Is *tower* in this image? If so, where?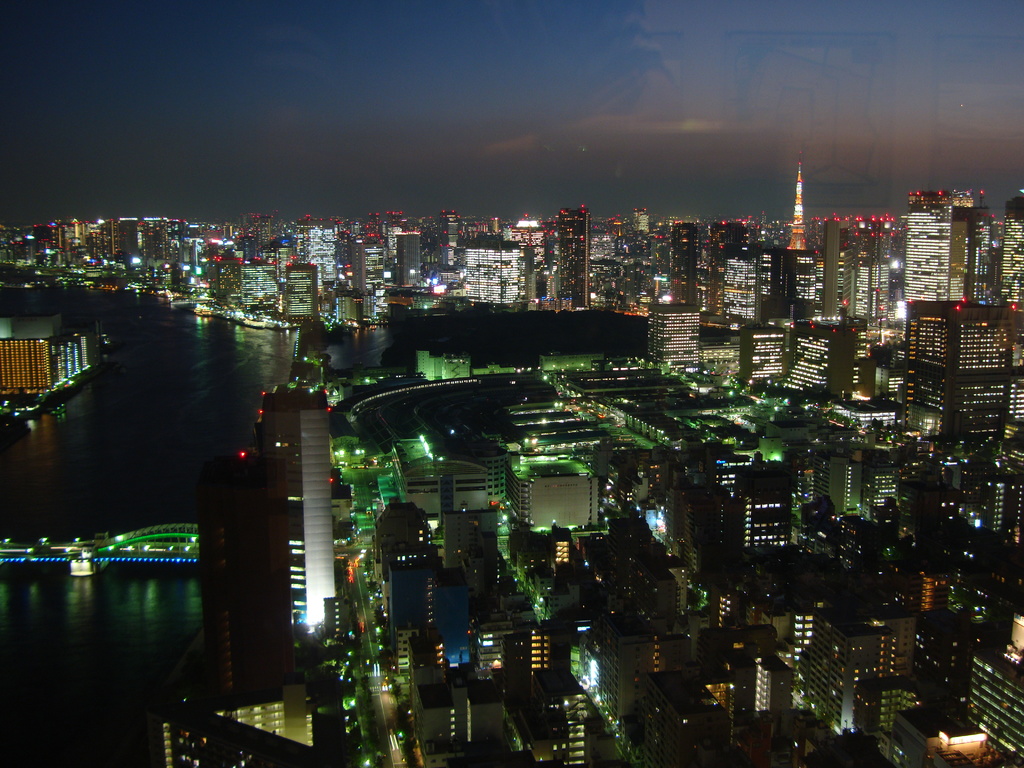
Yes, at Rect(909, 196, 986, 319).
